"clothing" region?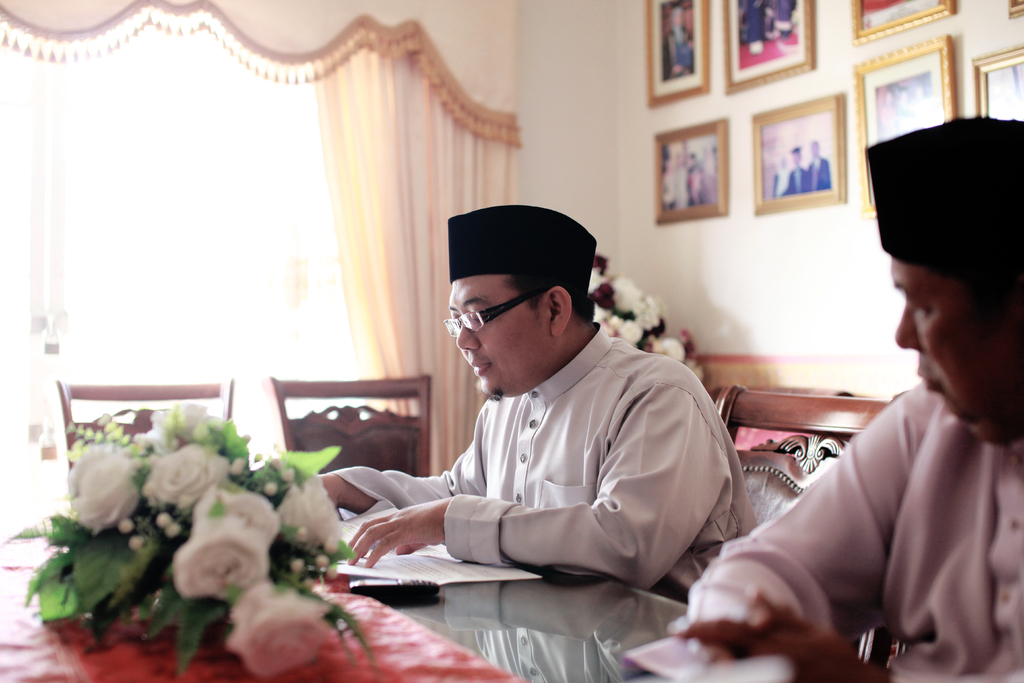
locate(339, 295, 747, 611)
